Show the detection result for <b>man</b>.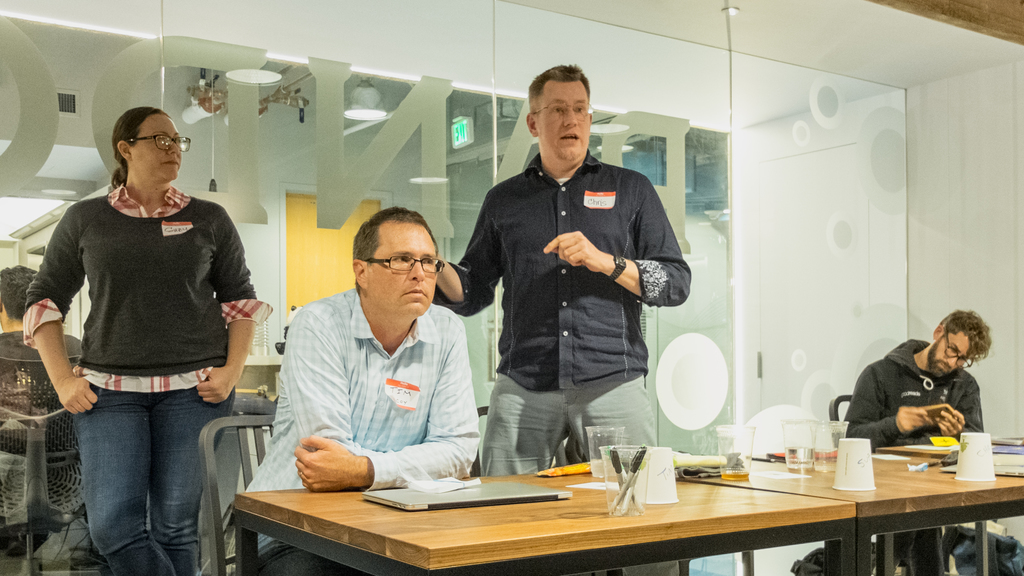
{"left": 829, "top": 296, "right": 993, "bottom": 575}.
